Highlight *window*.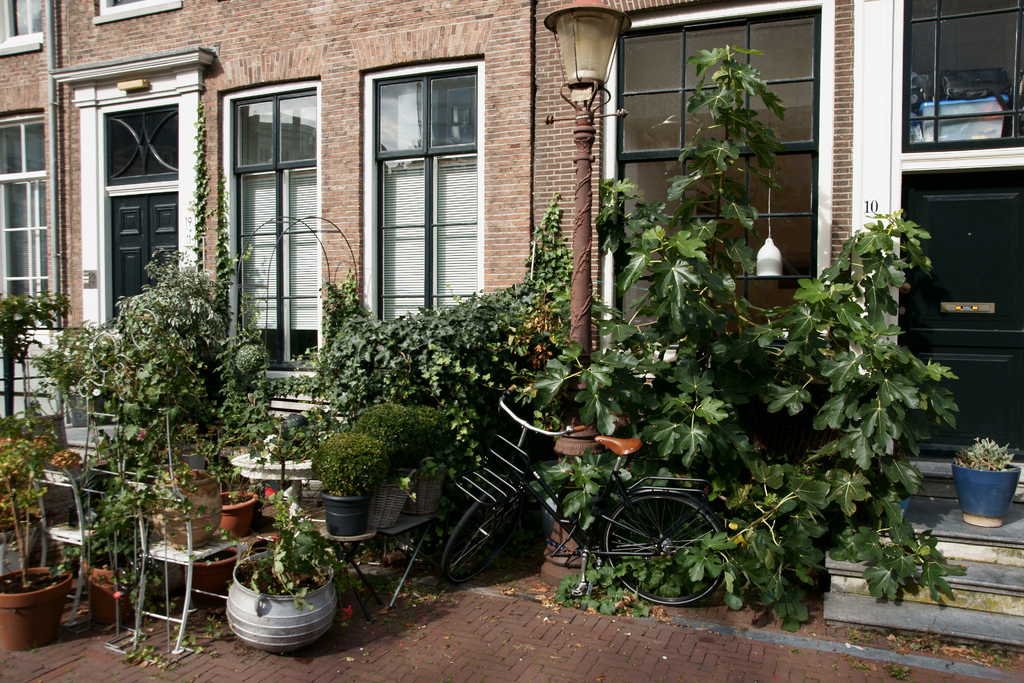
Highlighted region: (0,0,53,63).
